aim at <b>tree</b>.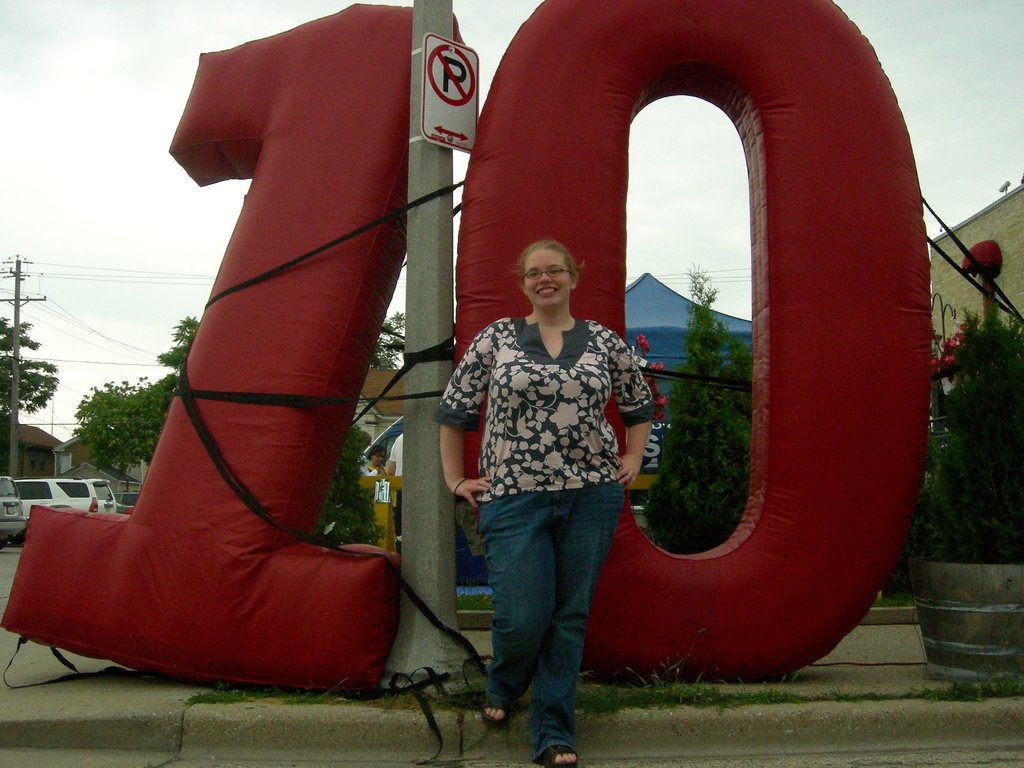
Aimed at pyautogui.locateOnScreen(637, 264, 748, 557).
